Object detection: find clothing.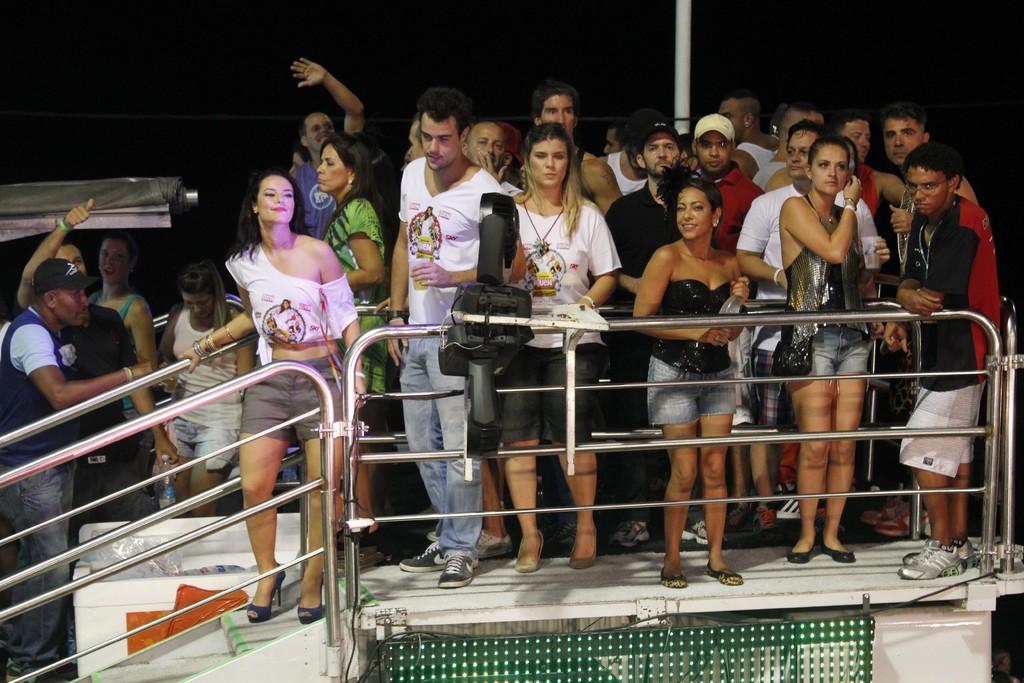
detection(90, 289, 149, 424).
